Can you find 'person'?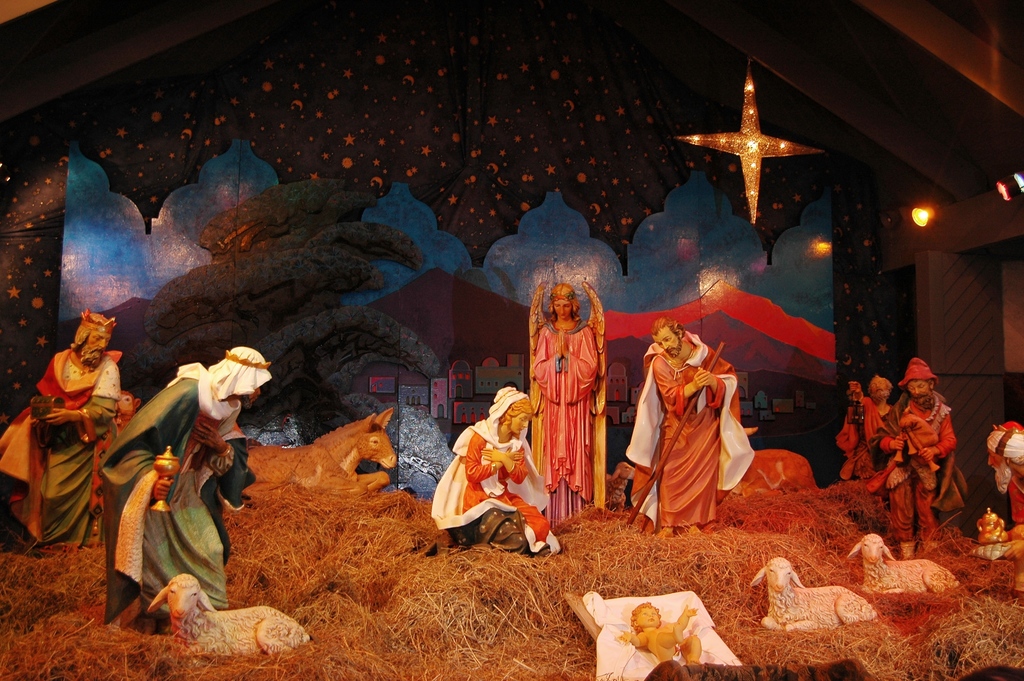
Yes, bounding box: 838,372,900,477.
